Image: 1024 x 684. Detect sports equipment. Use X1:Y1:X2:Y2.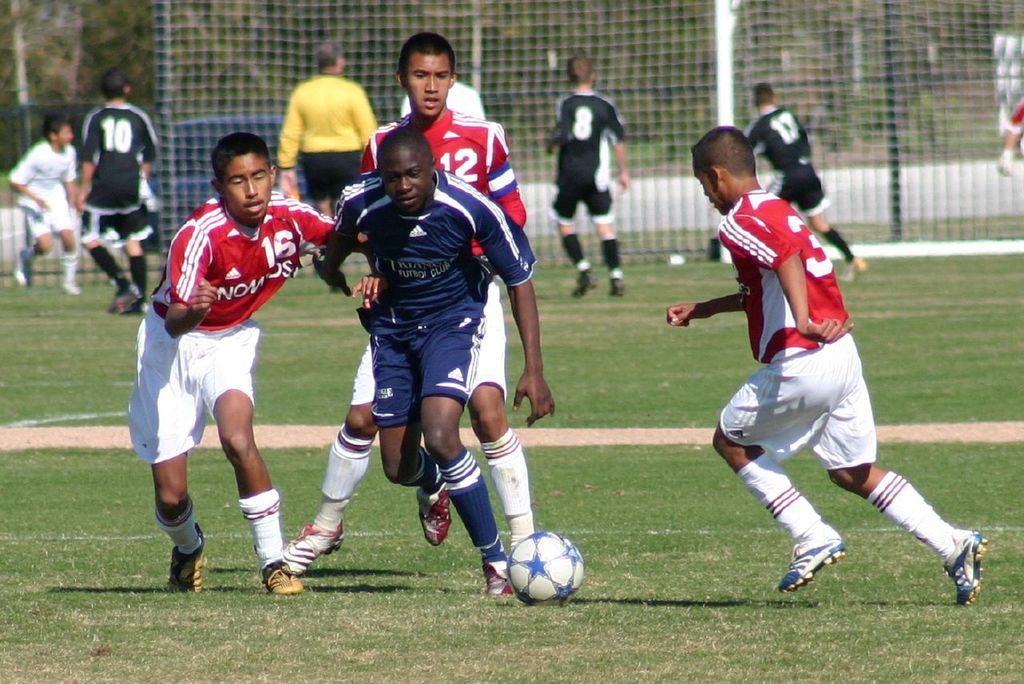
484:561:514:595.
